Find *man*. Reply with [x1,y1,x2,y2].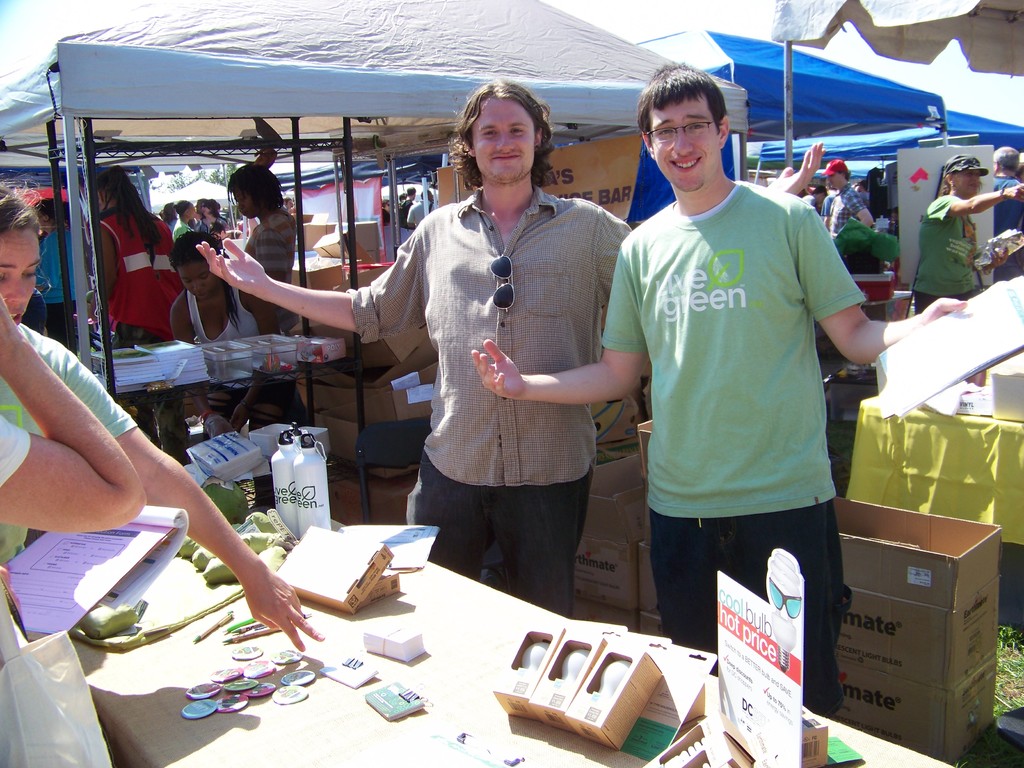
[472,60,986,719].
